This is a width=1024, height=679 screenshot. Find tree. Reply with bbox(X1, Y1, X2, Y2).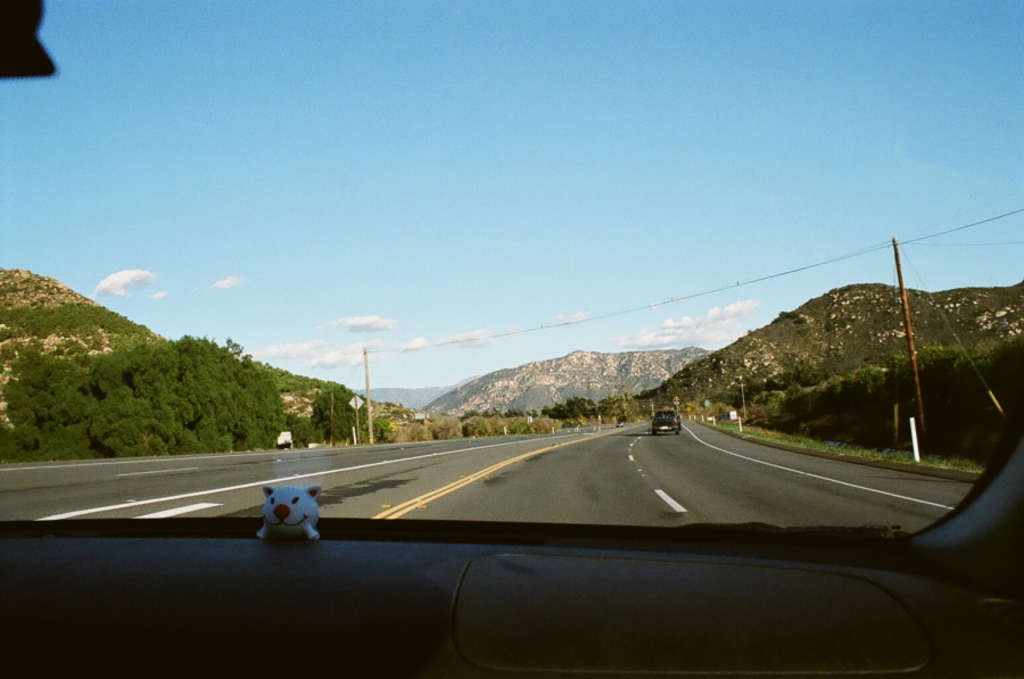
bbox(308, 390, 371, 438).
